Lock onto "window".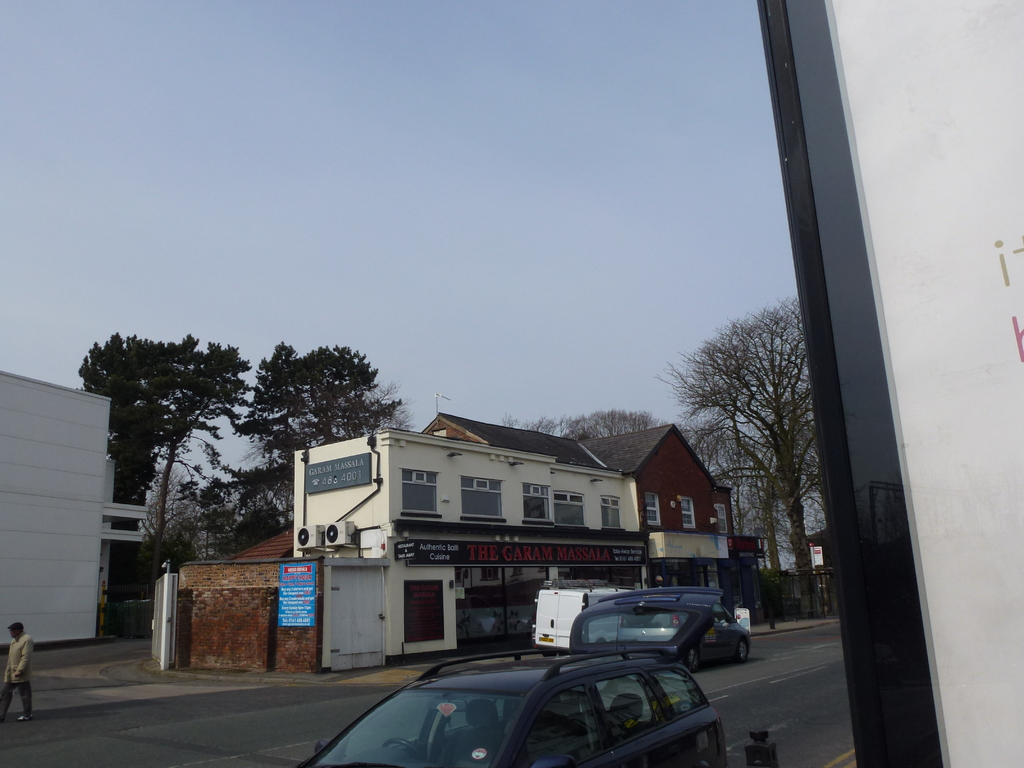
Locked: 599/497/626/531.
